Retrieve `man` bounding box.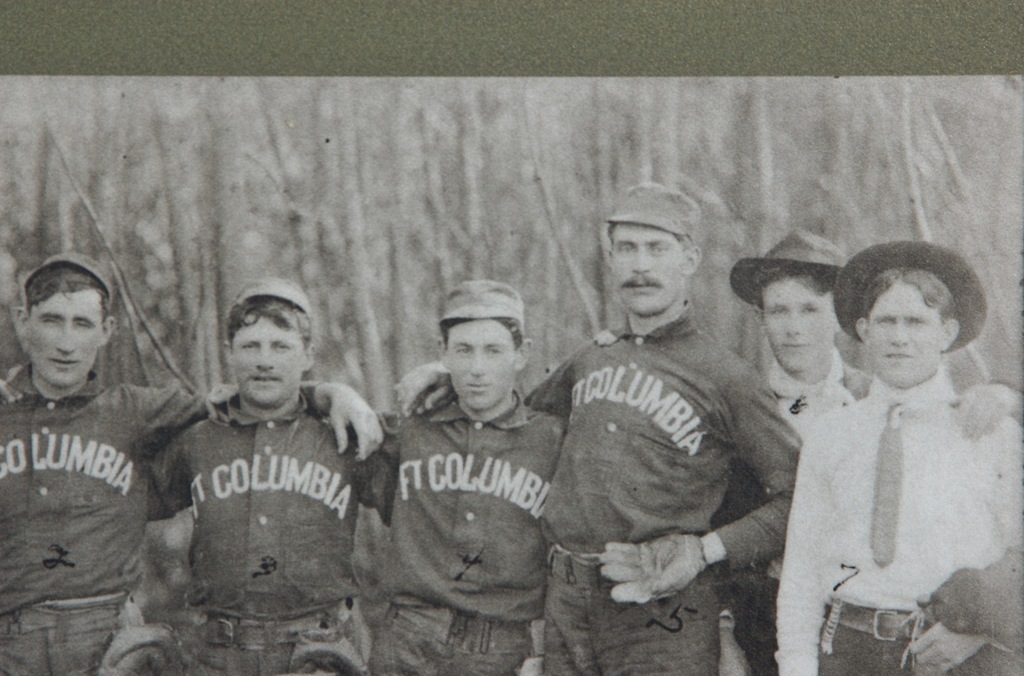
Bounding box: x1=707 y1=224 x2=874 y2=675.
